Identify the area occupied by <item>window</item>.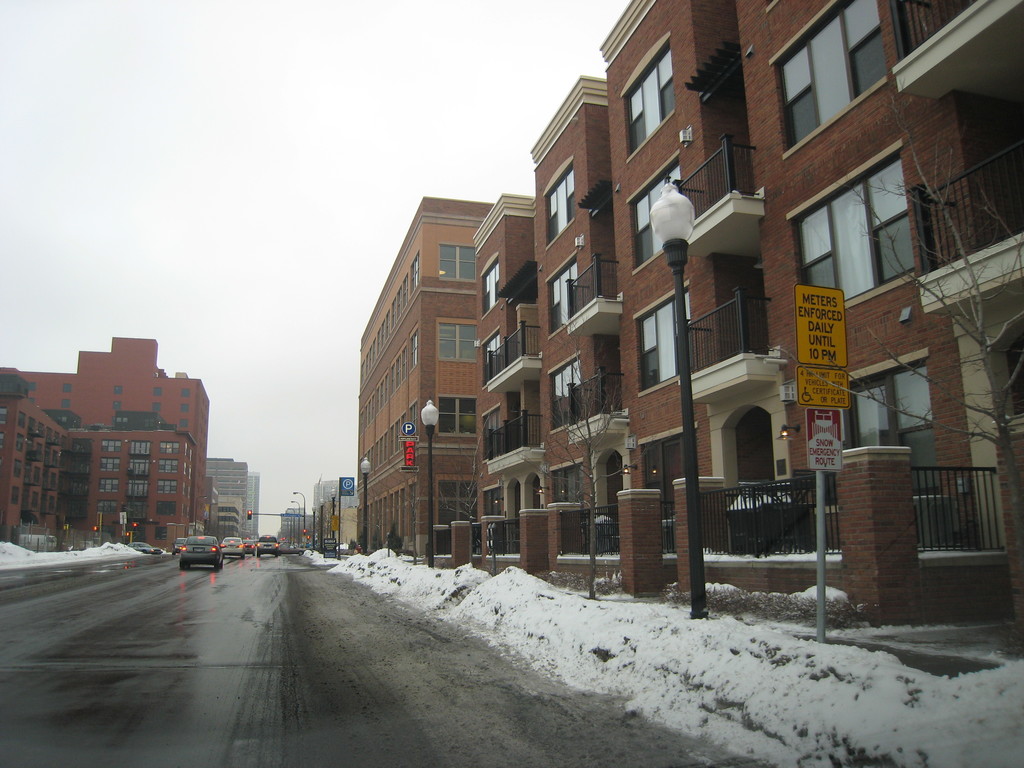
Area: x1=181 y1=404 x2=190 y2=417.
